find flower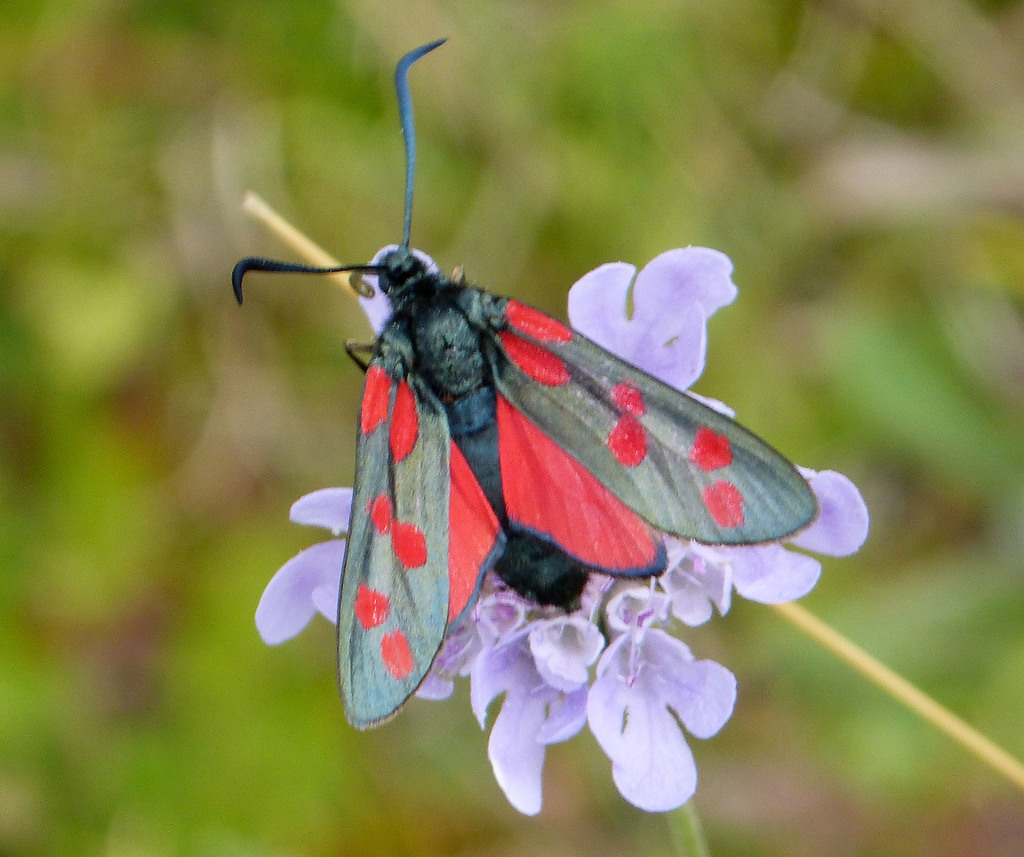
crop(588, 628, 740, 813)
